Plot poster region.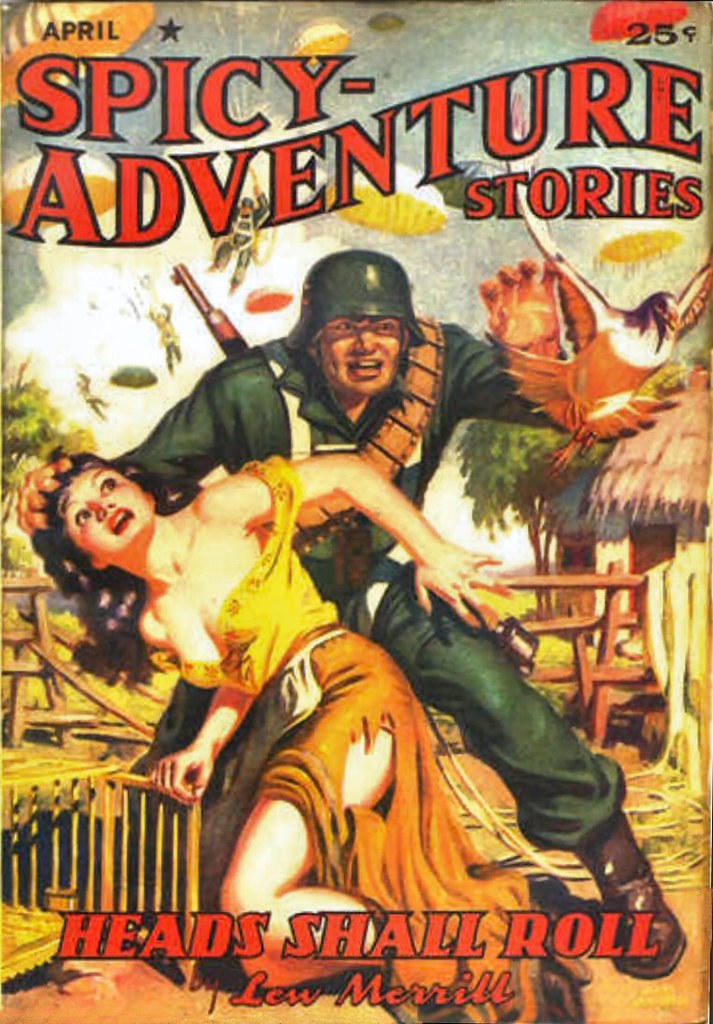
Plotted at (x1=0, y1=0, x2=712, y2=1023).
